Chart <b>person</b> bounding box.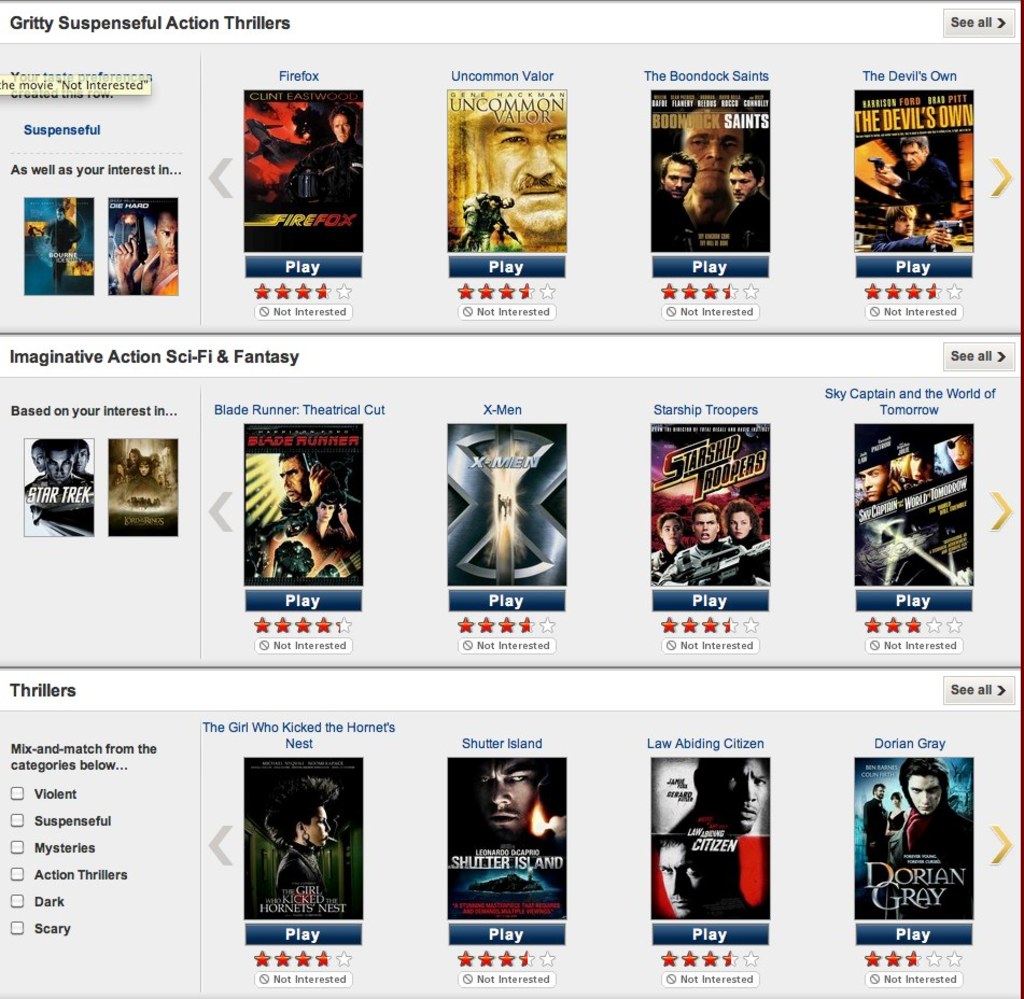
Charted: box=[660, 754, 772, 836].
